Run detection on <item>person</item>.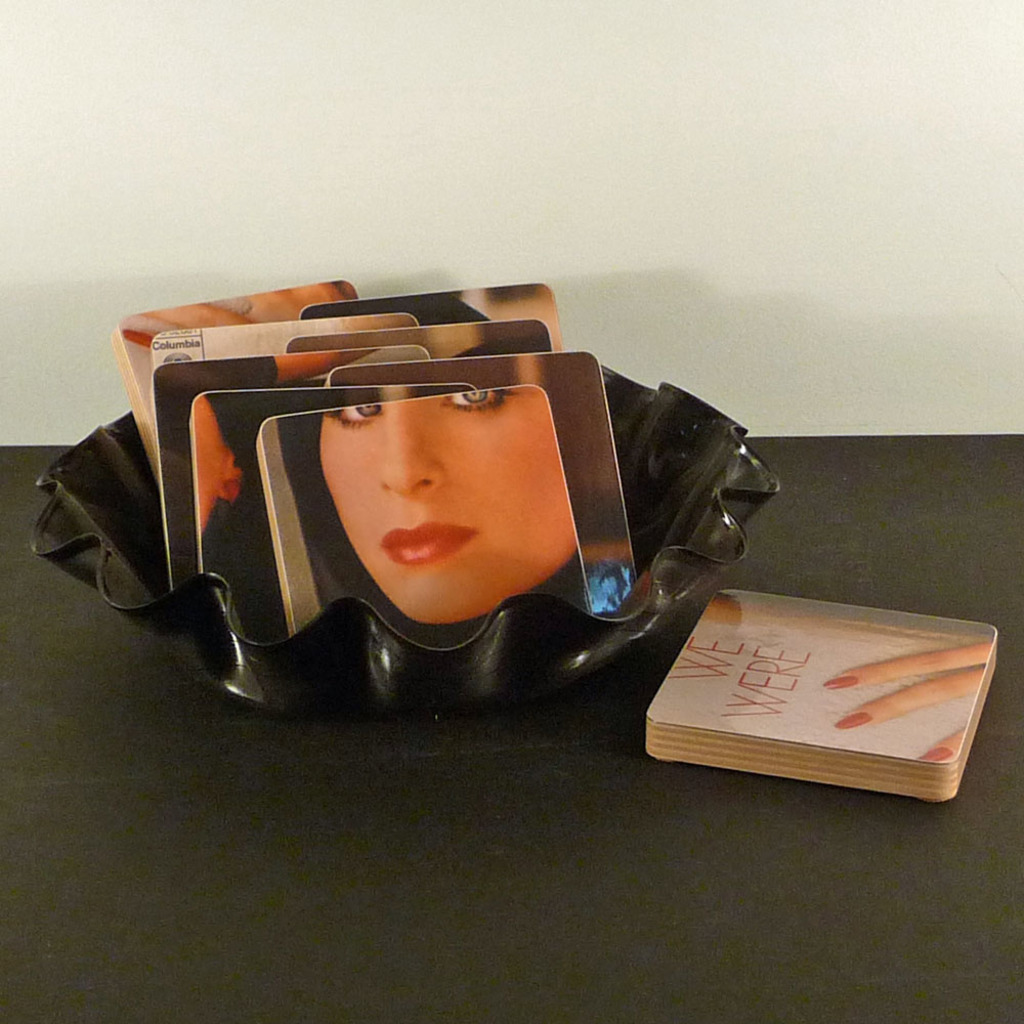
Result: 315,389,571,624.
